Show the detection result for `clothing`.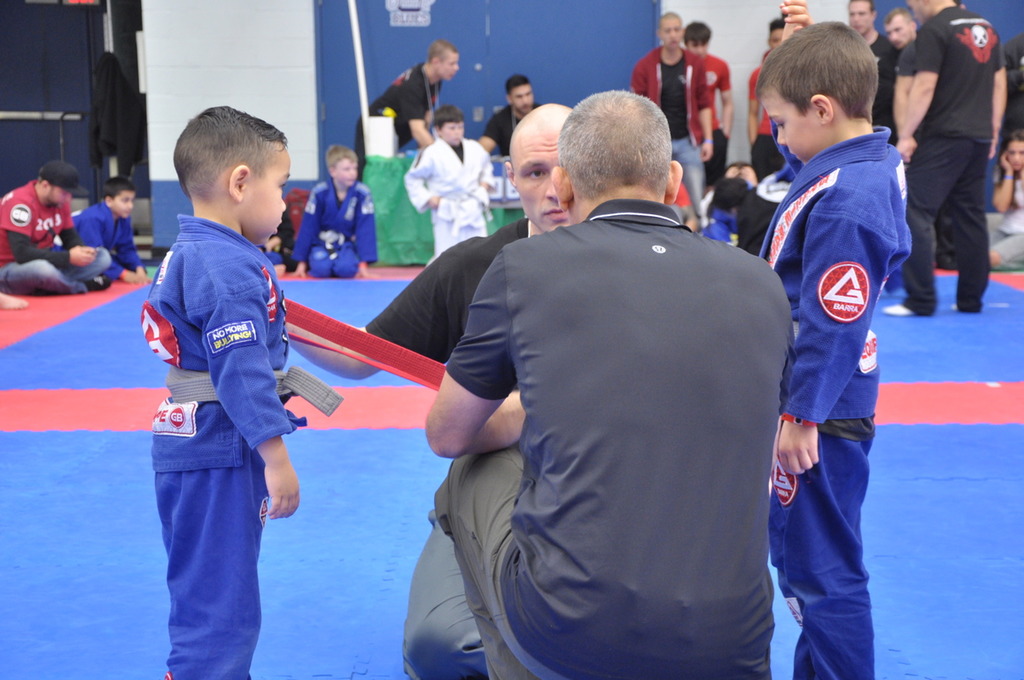
bbox(63, 200, 140, 278).
